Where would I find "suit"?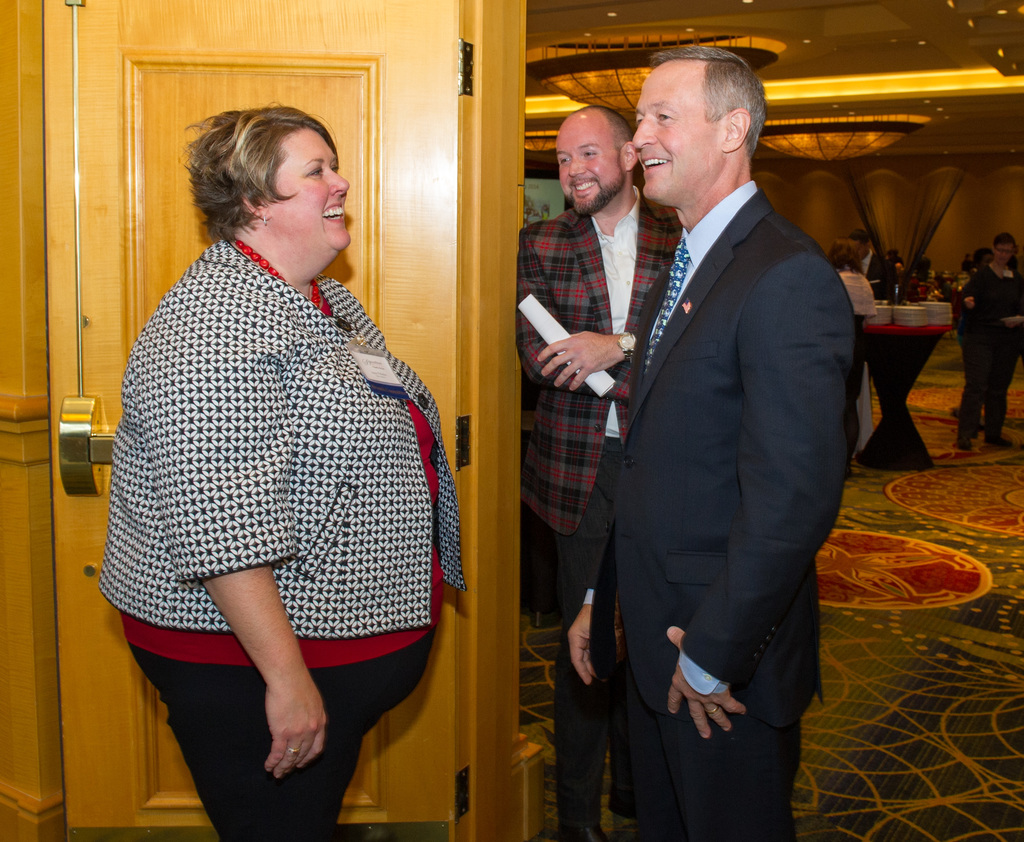
At <region>512, 195, 682, 841</region>.
